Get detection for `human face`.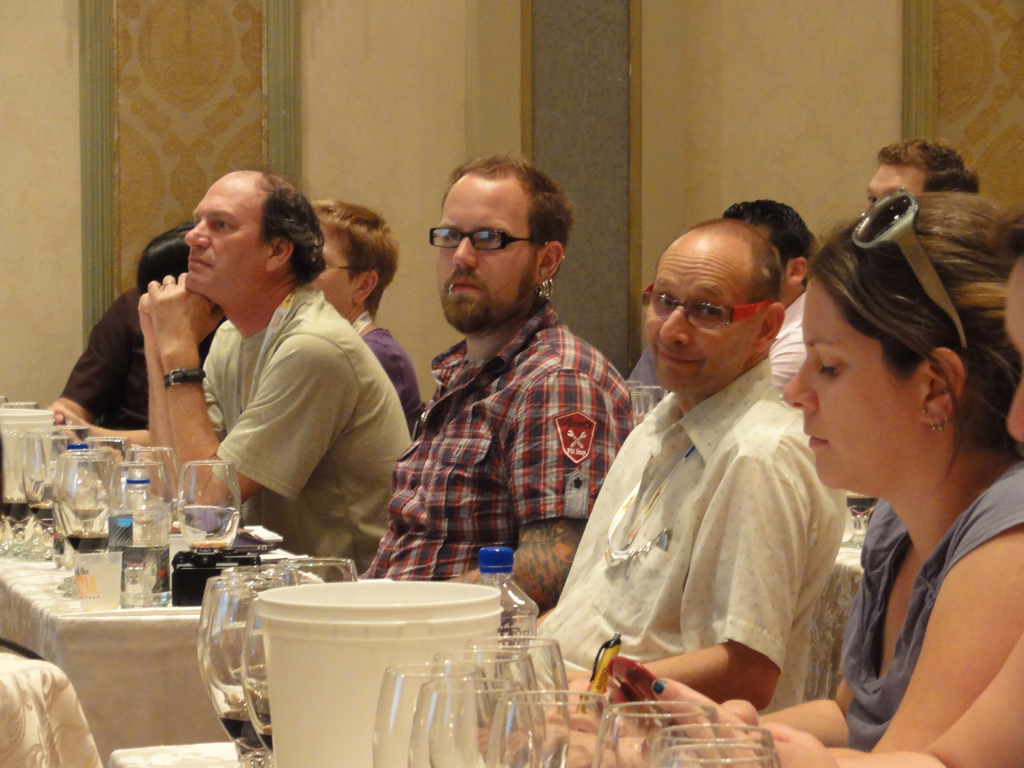
Detection: x1=180 y1=172 x2=269 y2=295.
